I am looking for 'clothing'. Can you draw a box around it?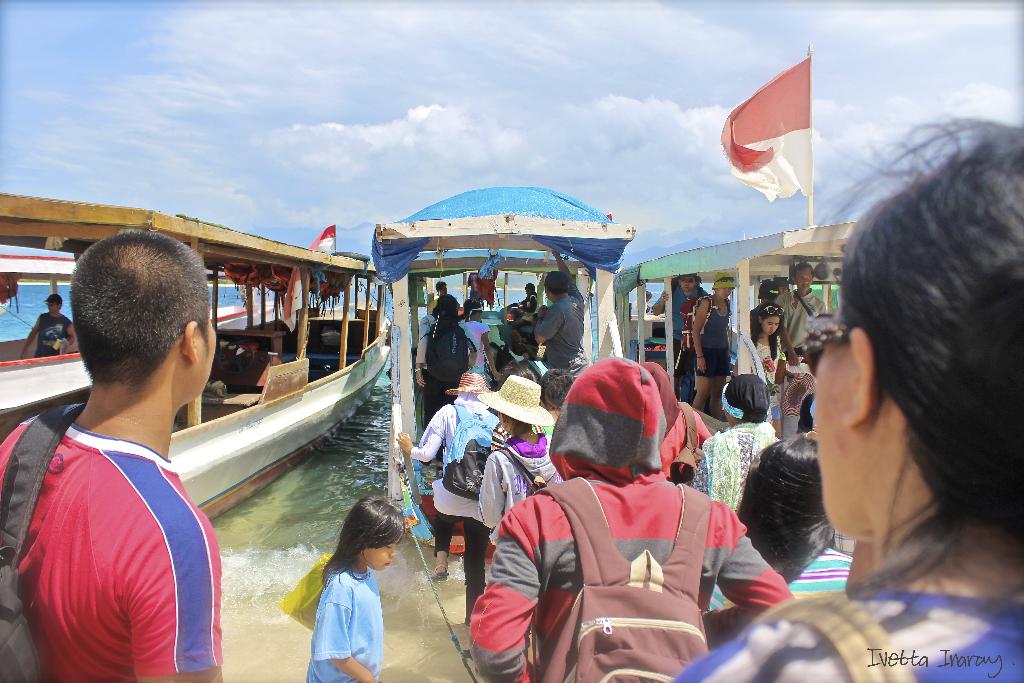
Sure, the bounding box is [x1=680, y1=587, x2=1023, y2=682].
